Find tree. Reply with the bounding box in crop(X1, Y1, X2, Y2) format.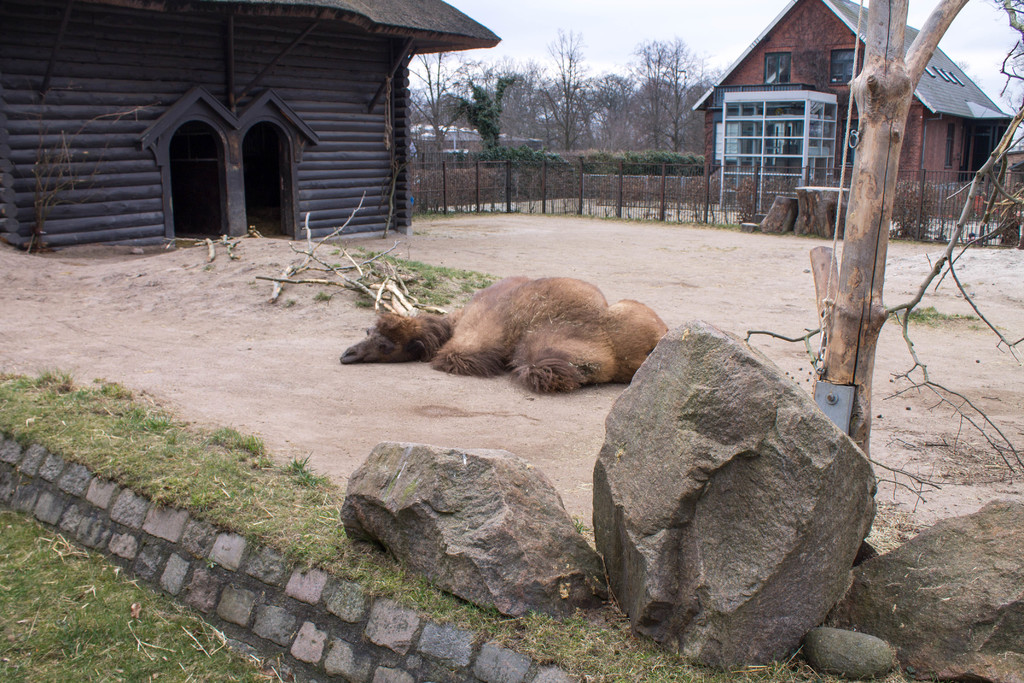
crop(744, 0, 1023, 483).
